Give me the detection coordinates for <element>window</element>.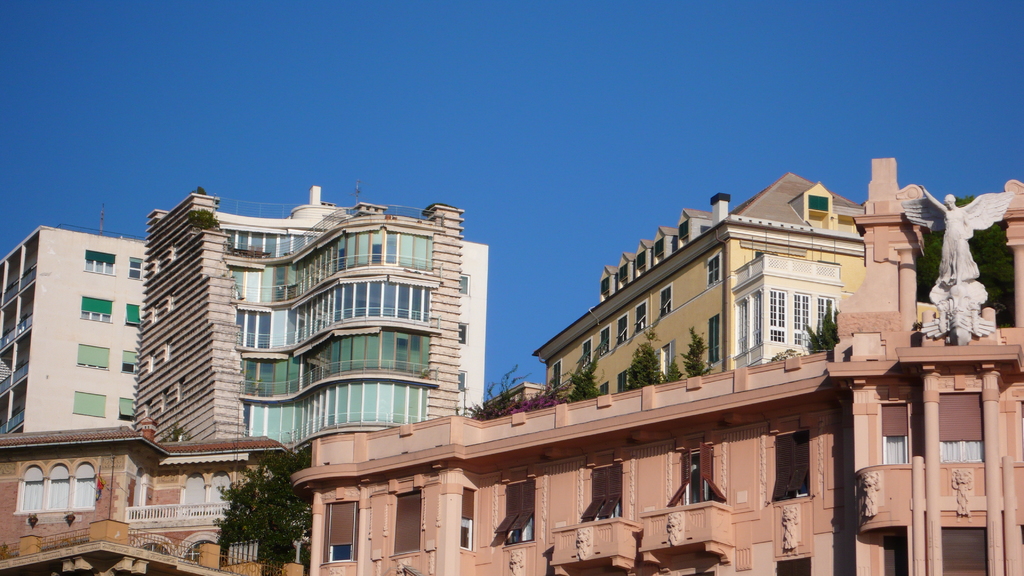
bbox(935, 529, 989, 575).
